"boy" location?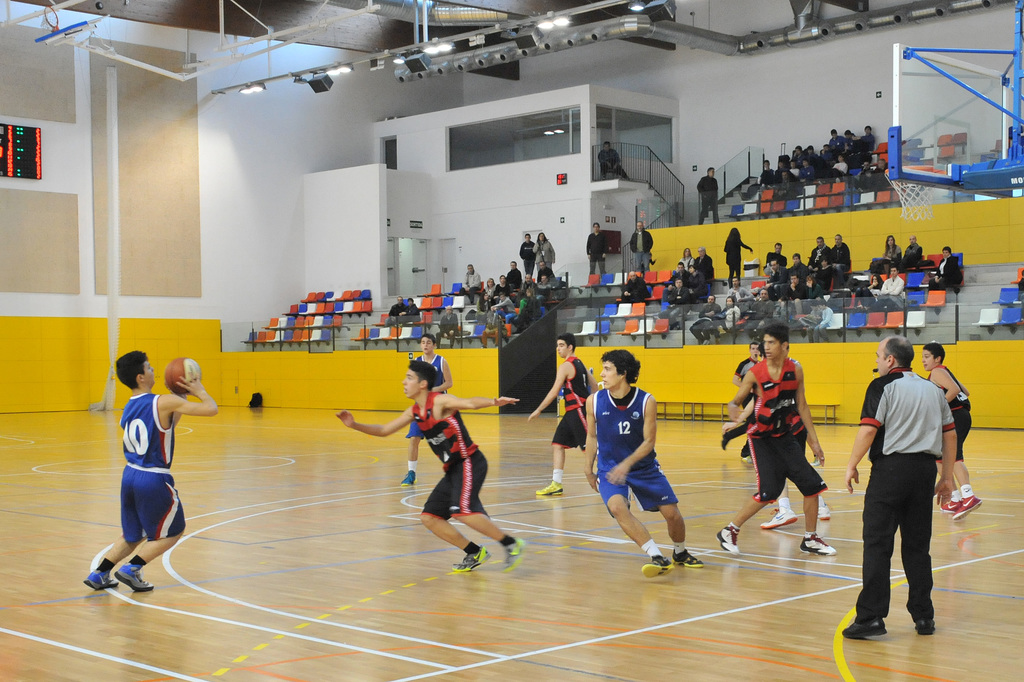
(left=87, top=351, right=221, bottom=594)
